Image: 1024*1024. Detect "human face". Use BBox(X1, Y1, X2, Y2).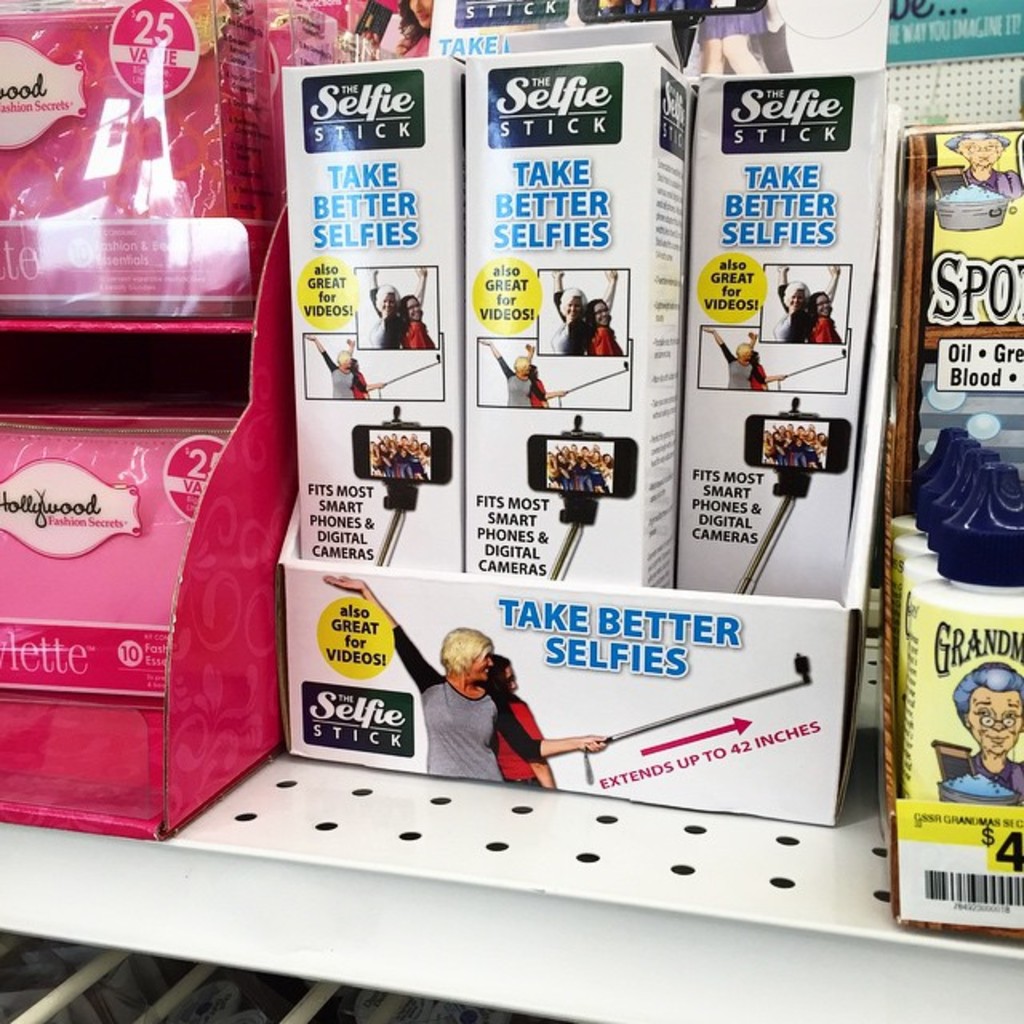
BBox(504, 662, 517, 691).
